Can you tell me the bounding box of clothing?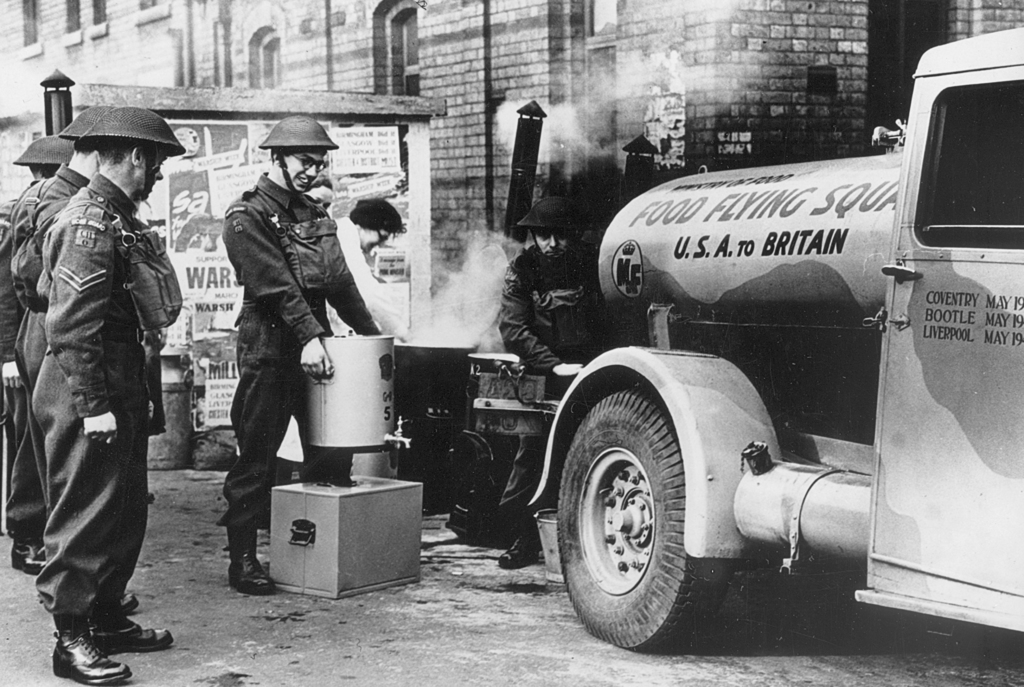
478/243/595/527.
